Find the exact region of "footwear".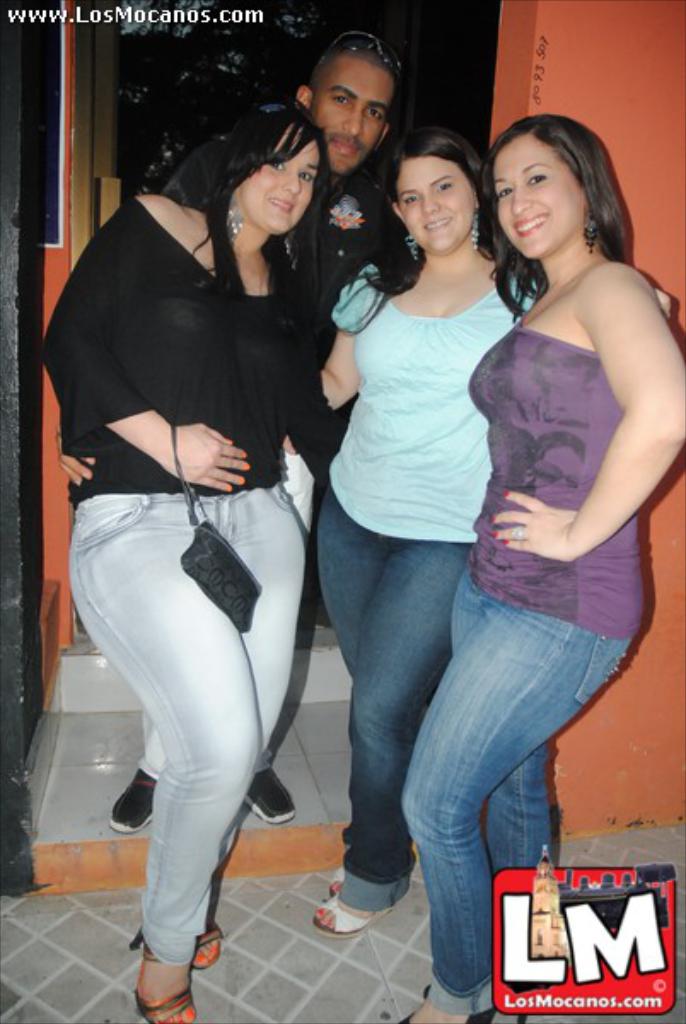
Exact region: (x1=387, y1=988, x2=500, y2=1022).
